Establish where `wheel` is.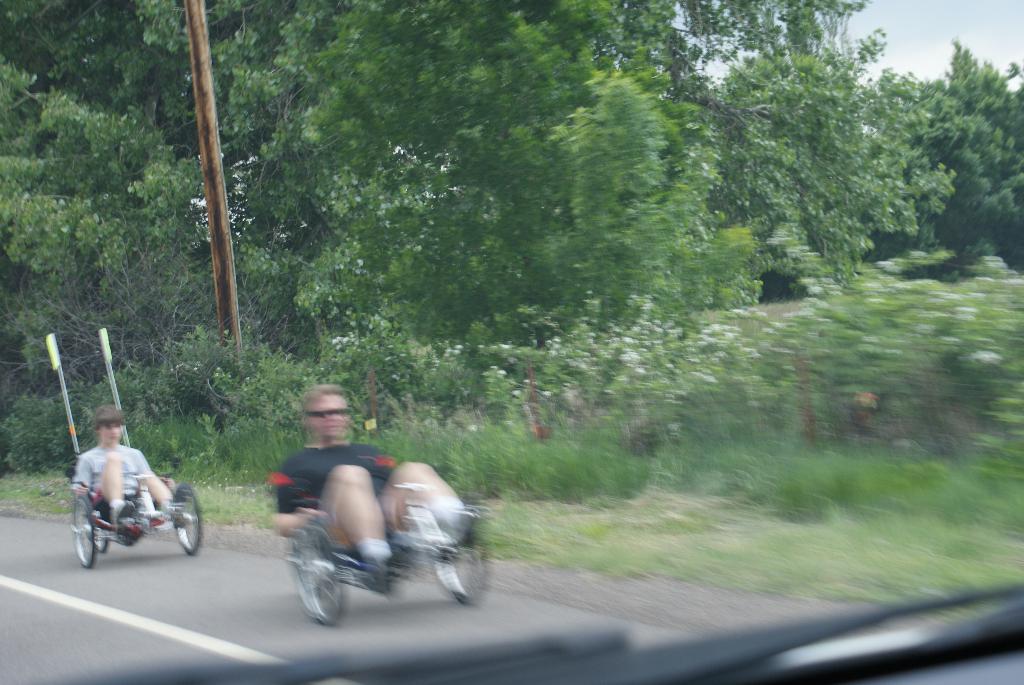
Established at Rect(173, 485, 204, 552).
